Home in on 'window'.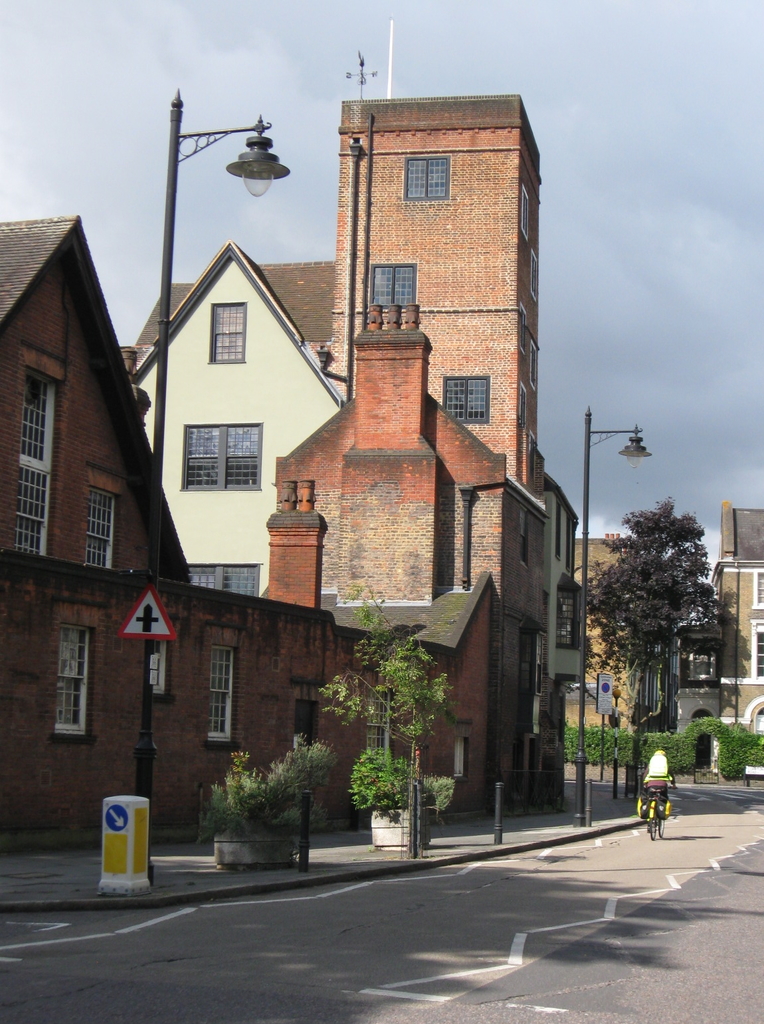
Homed in at 533:338:539:392.
